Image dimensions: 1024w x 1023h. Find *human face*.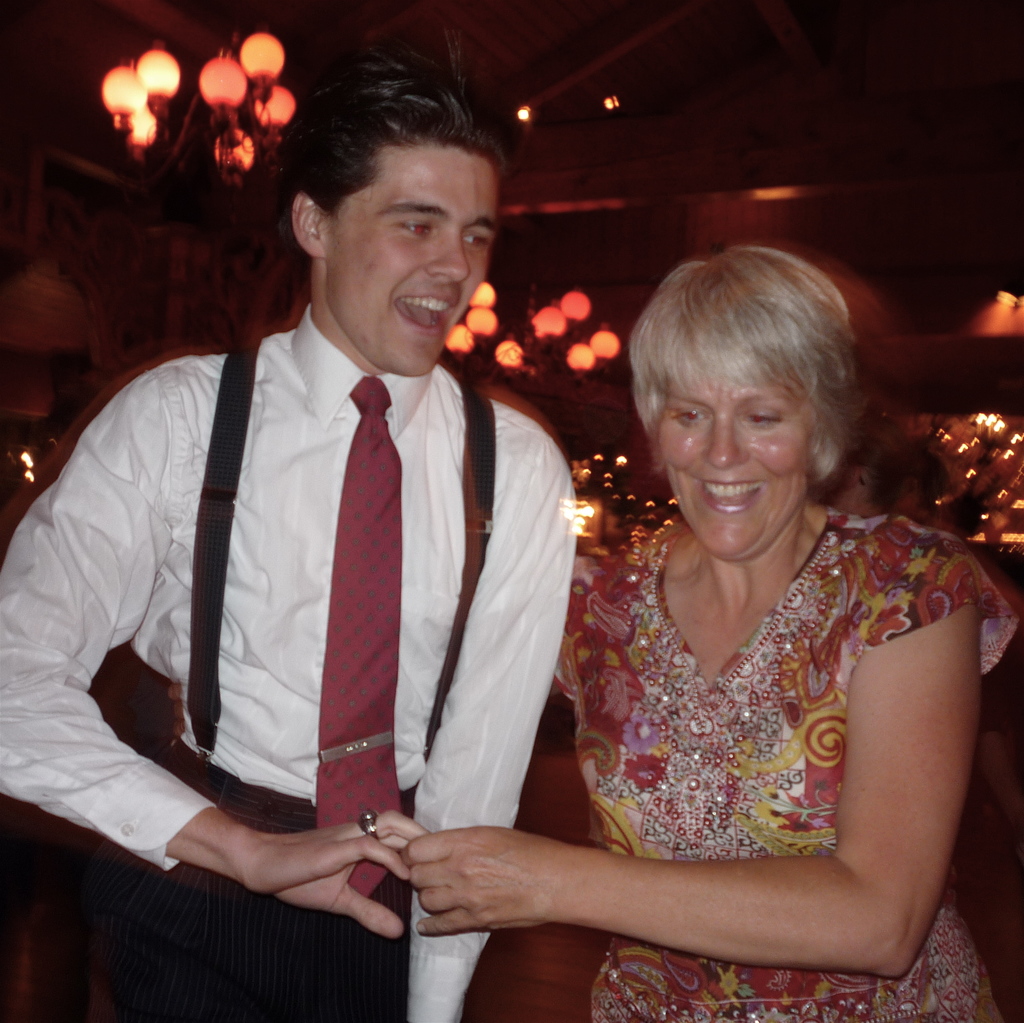
detection(328, 137, 502, 380).
